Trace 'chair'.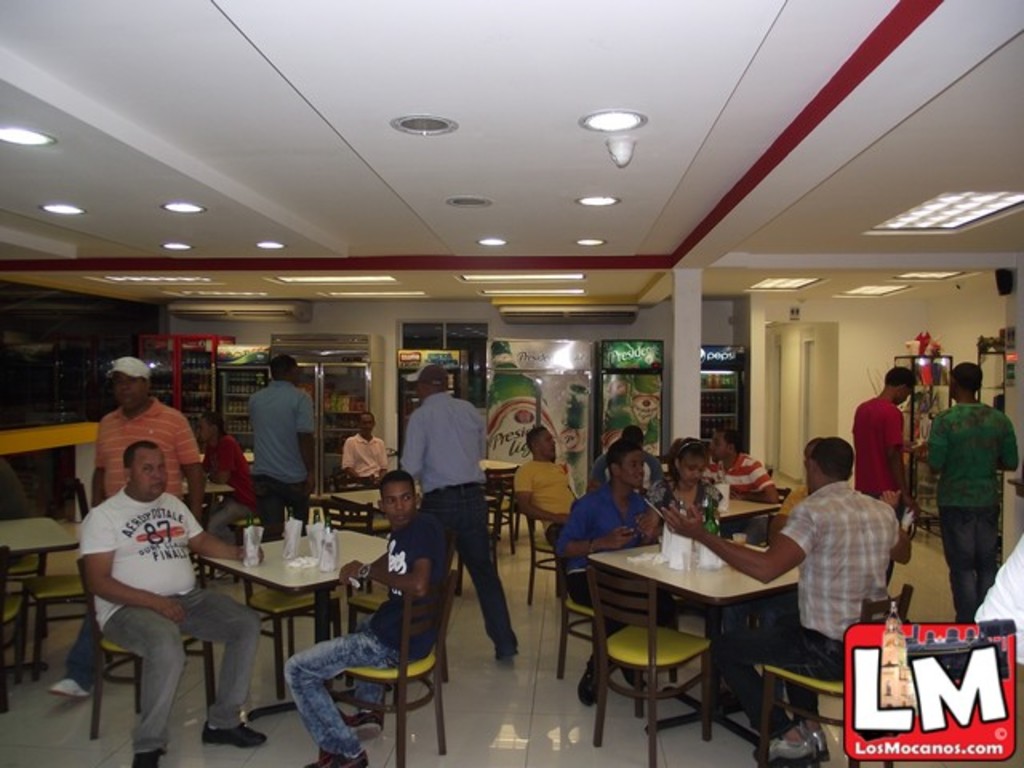
Traced to <box>523,514,562,606</box>.
